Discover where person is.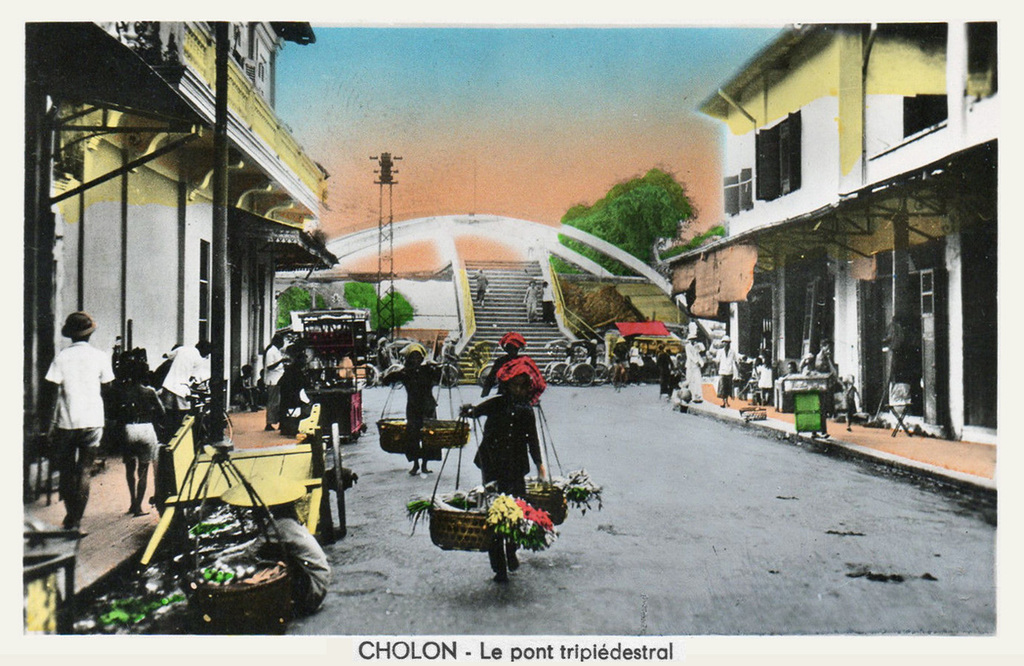
Discovered at <box>543,278,555,312</box>.
